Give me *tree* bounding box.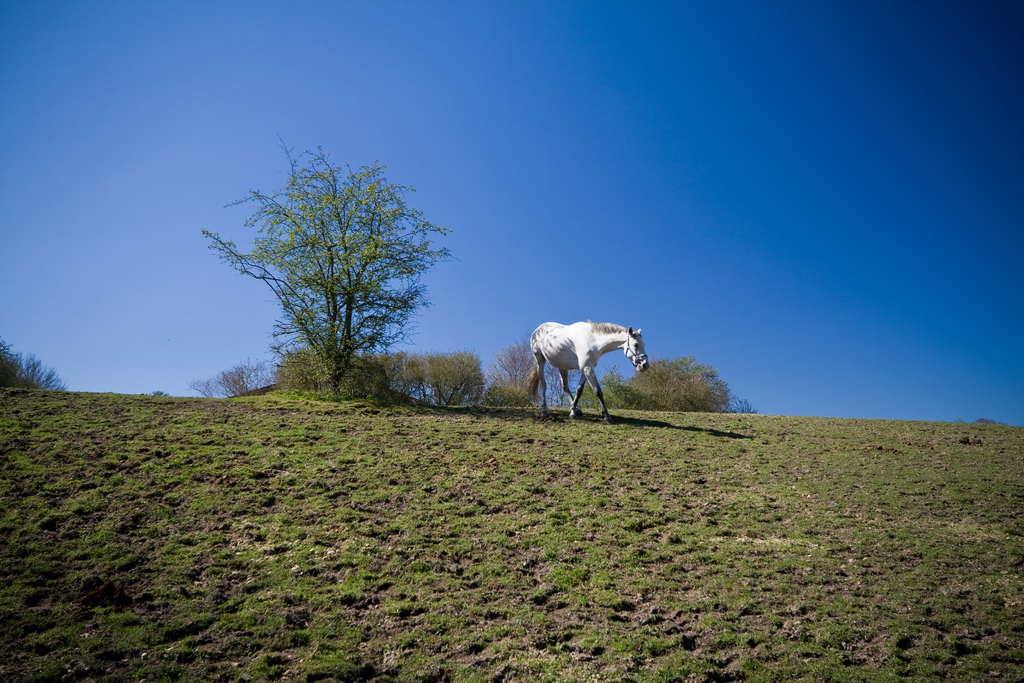
detection(0, 340, 67, 397).
